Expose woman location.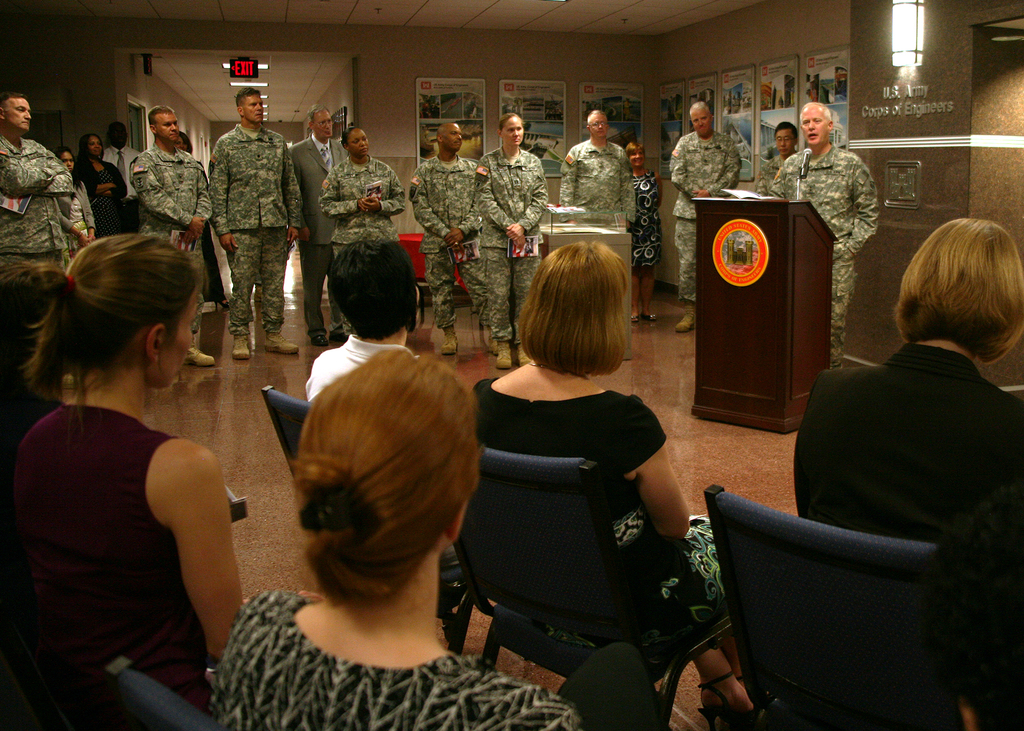
Exposed at crop(172, 129, 229, 314).
